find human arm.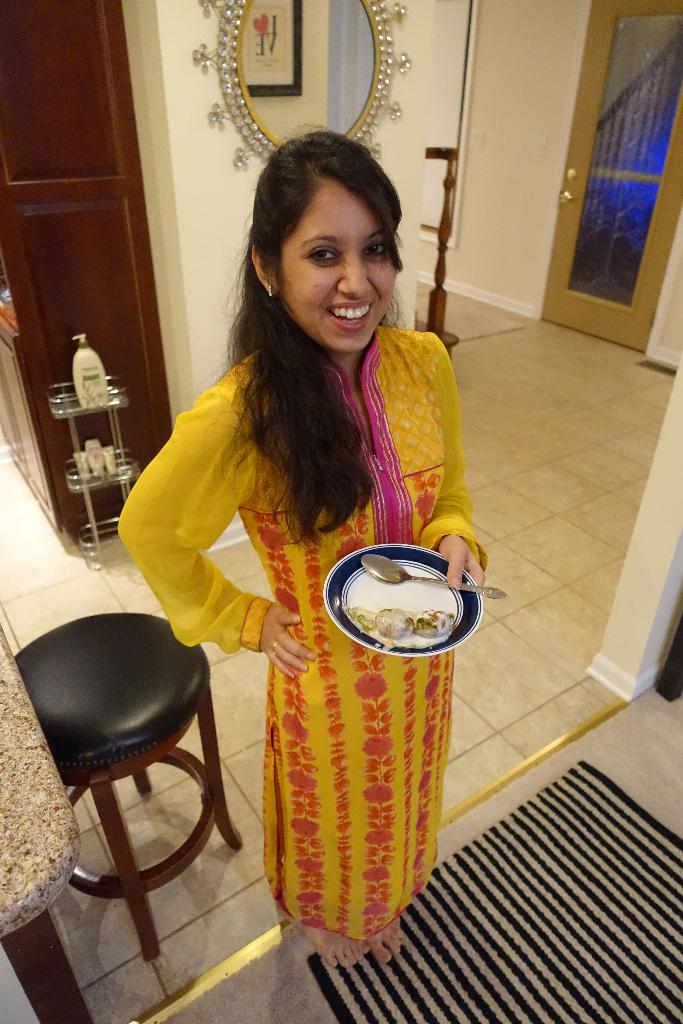
crop(138, 406, 263, 668).
